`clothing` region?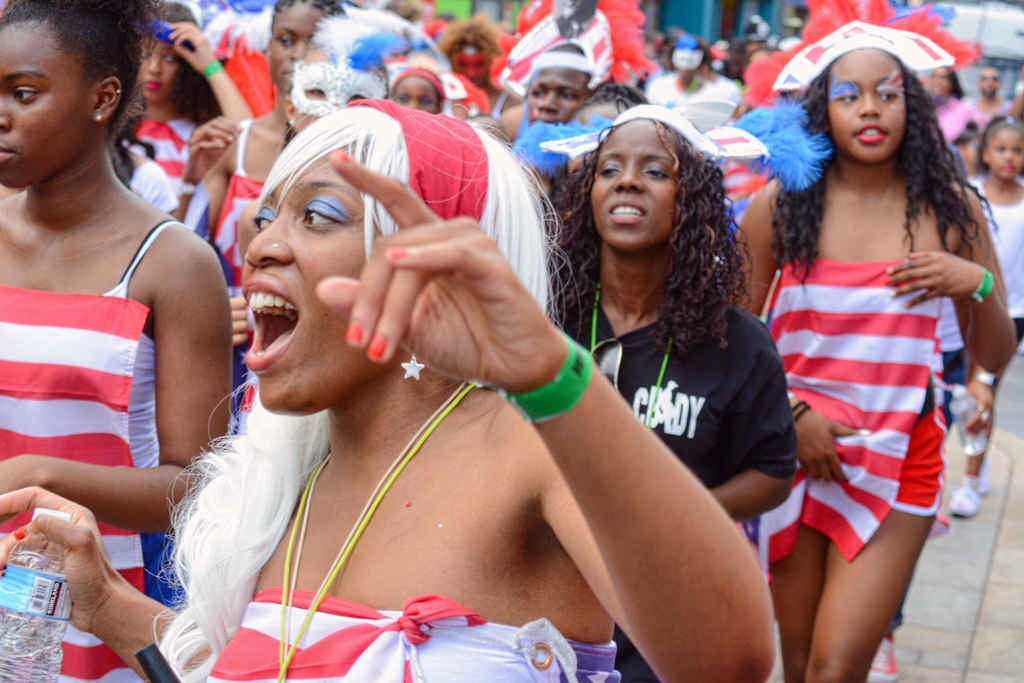
(207,110,276,290)
